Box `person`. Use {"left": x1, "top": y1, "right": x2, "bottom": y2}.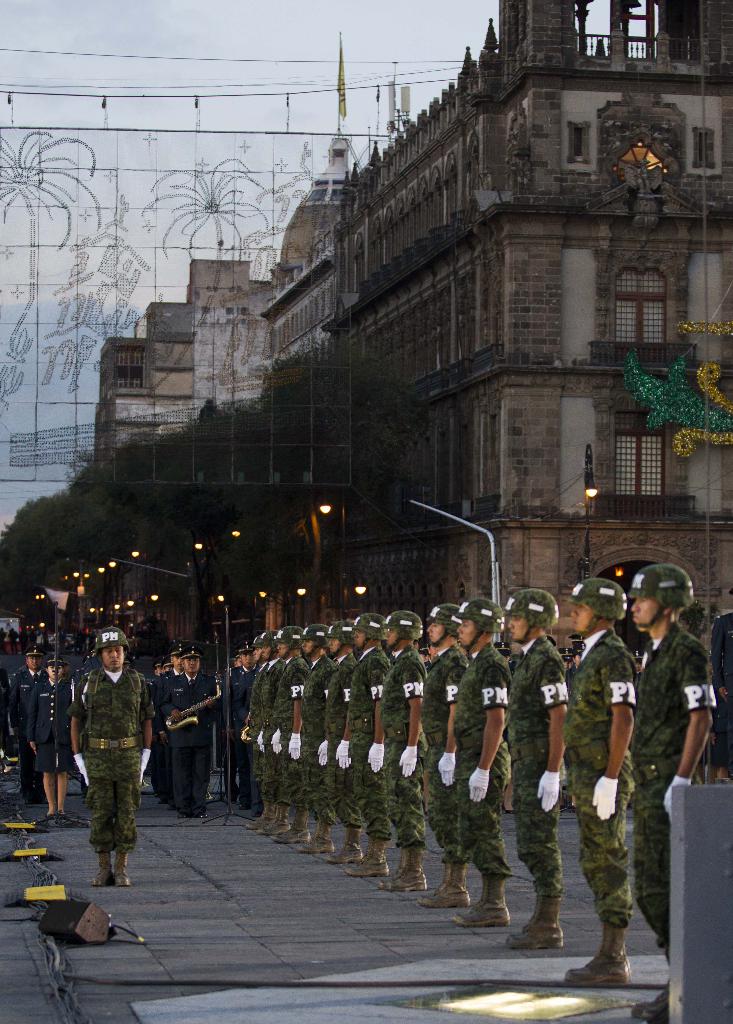
{"left": 456, "top": 600, "right": 510, "bottom": 927}.
